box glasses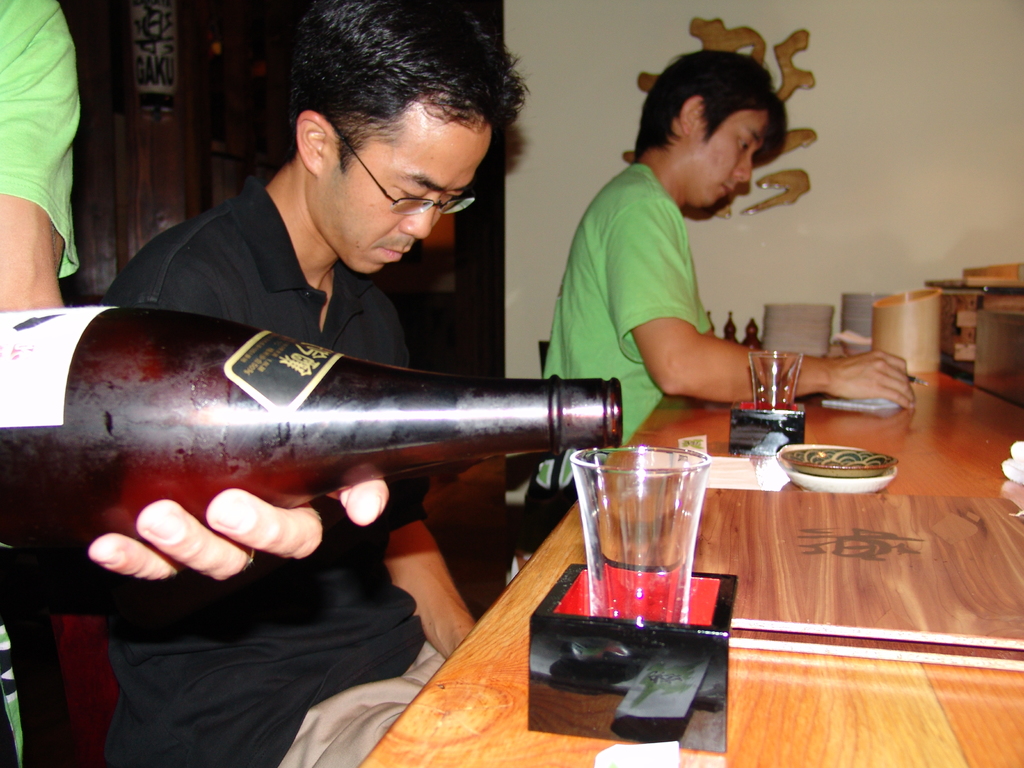
(332,129,477,218)
